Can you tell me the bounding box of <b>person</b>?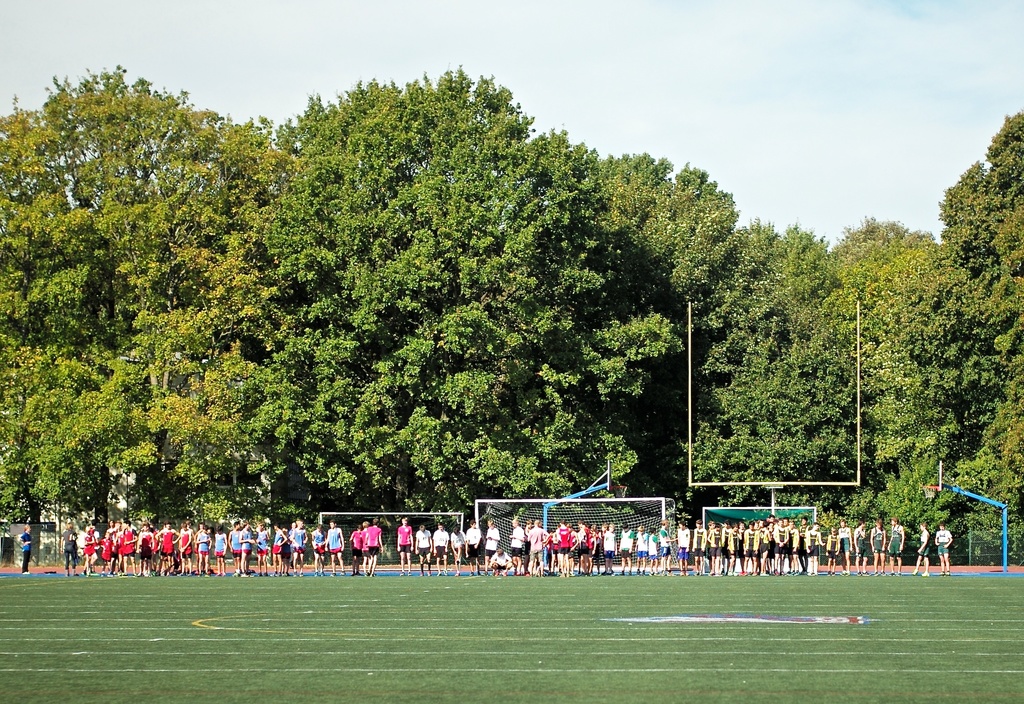
select_region(636, 524, 647, 575).
